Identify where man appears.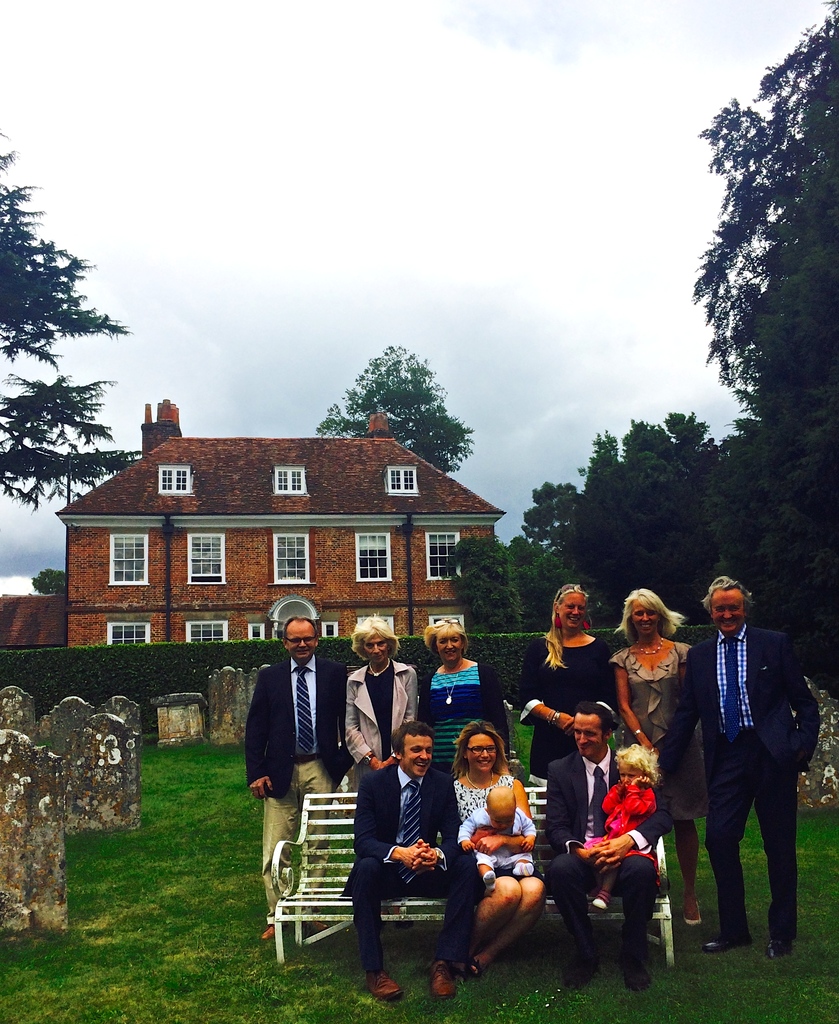
Appears at box=[675, 563, 819, 954].
